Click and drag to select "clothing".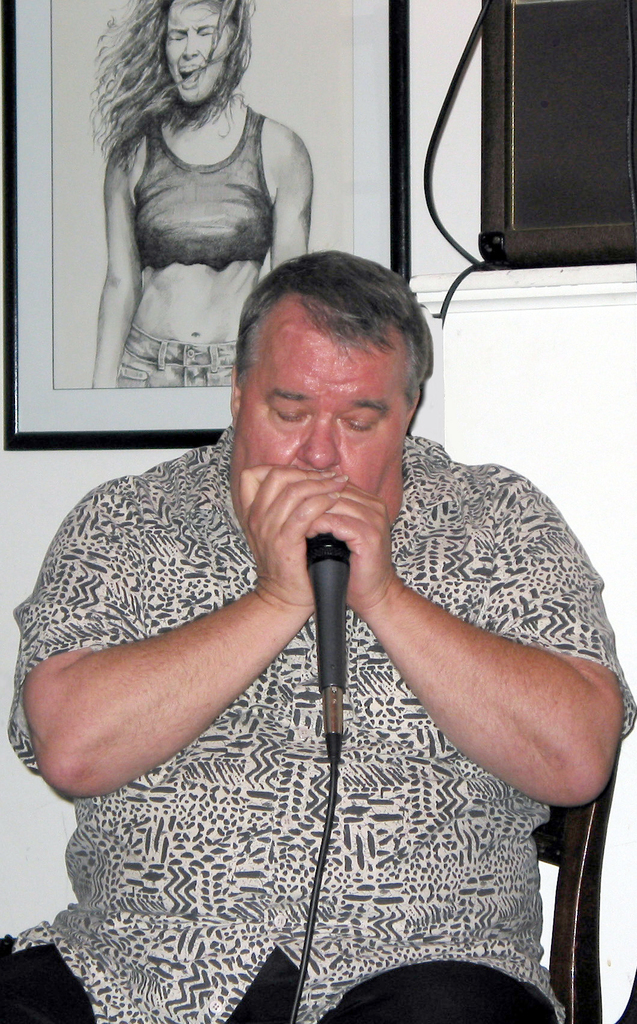
Selection: [left=113, top=104, right=272, bottom=387].
